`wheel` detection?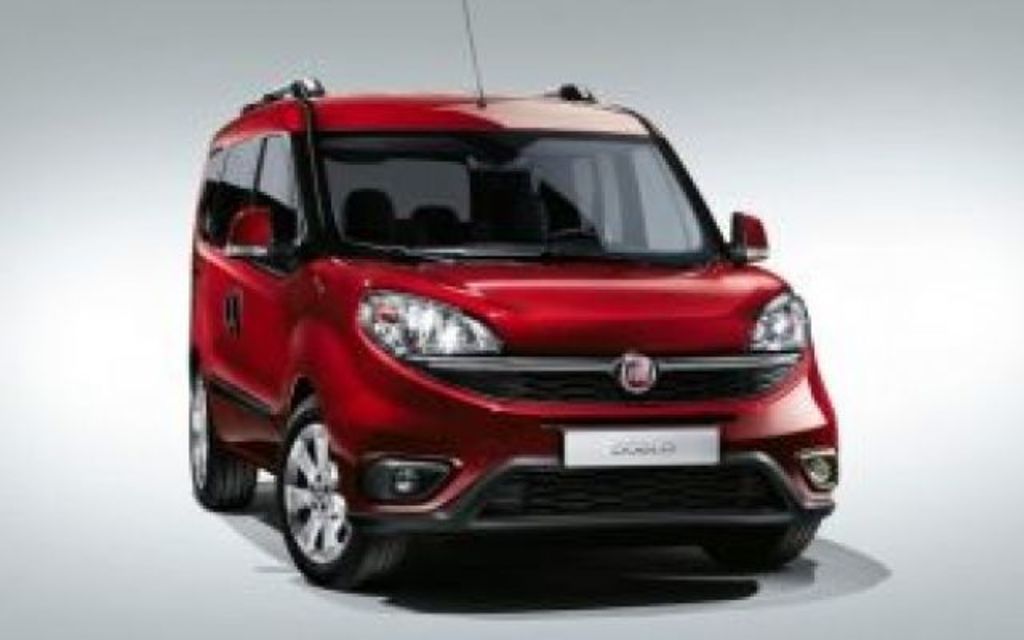
left=550, top=227, right=610, bottom=243
